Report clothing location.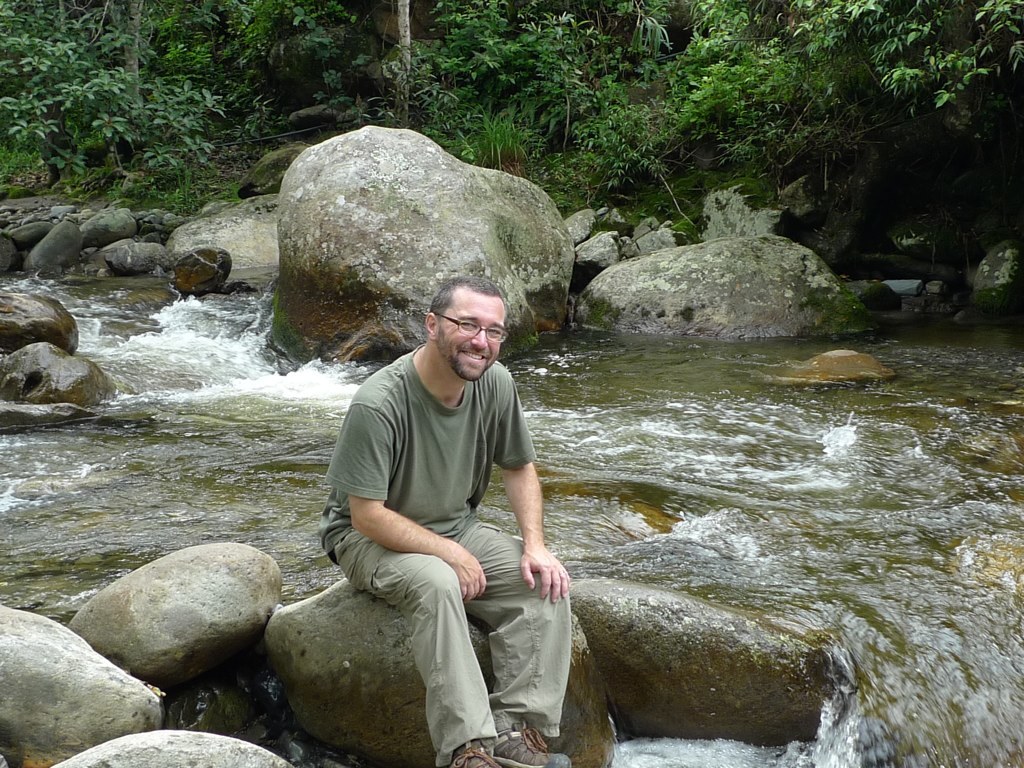
Report: <region>317, 344, 574, 752</region>.
